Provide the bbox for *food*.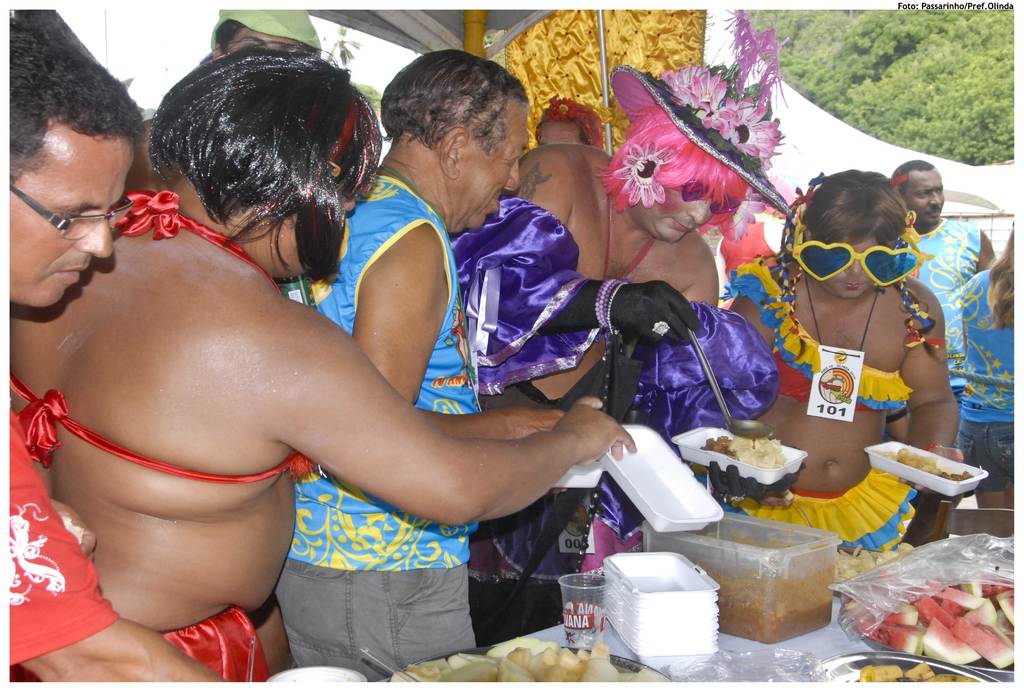
locate(932, 673, 977, 682).
